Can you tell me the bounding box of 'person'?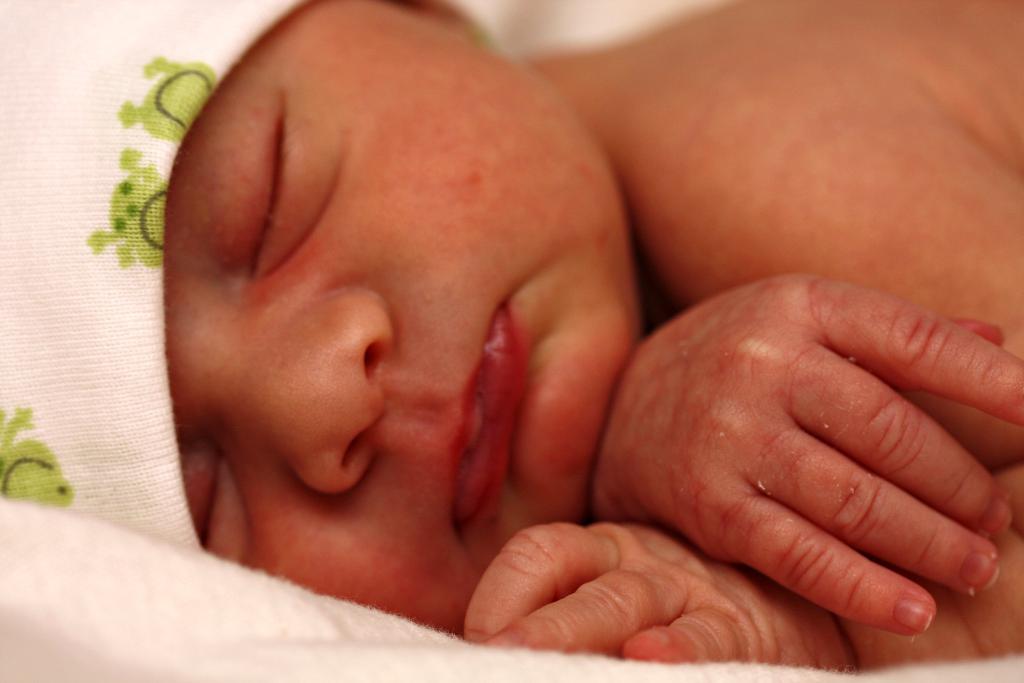
<region>106, 0, 719, 682</region>.
